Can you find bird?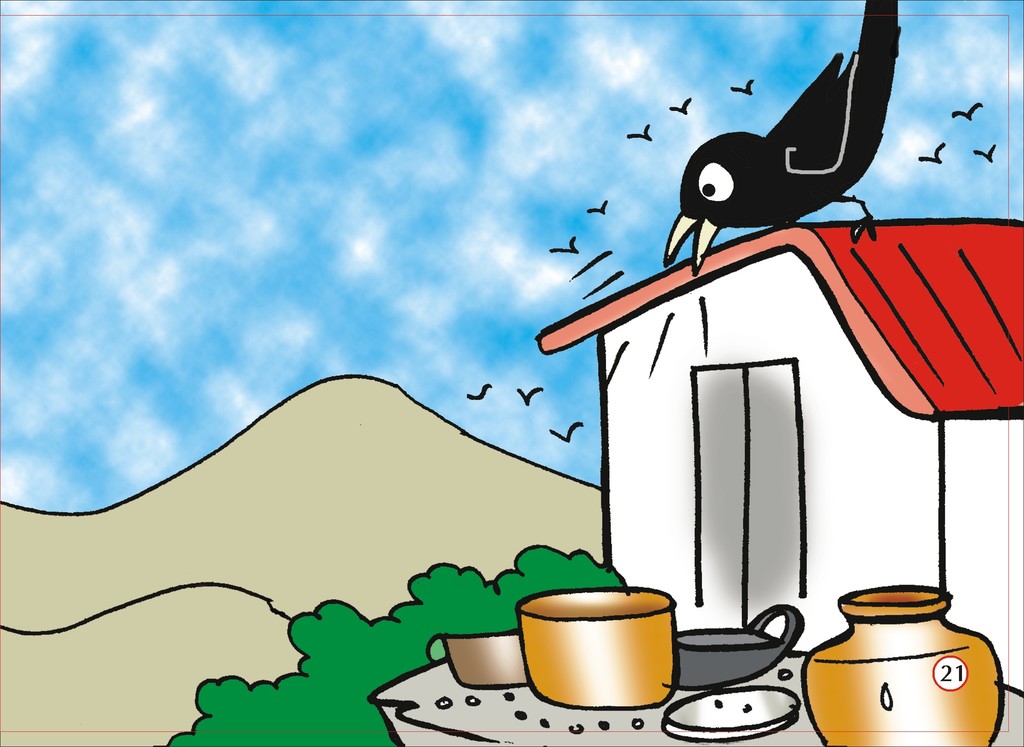
Yes, bounding box: detection(669, 96, 696, 116).
